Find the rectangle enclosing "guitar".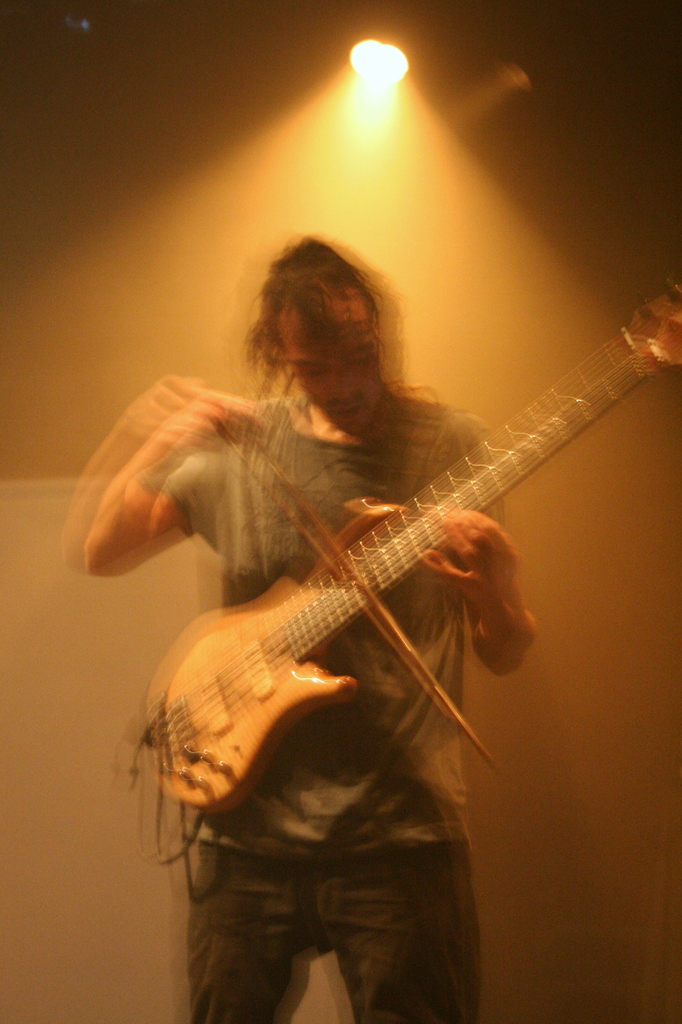
(140,284,681,809).
